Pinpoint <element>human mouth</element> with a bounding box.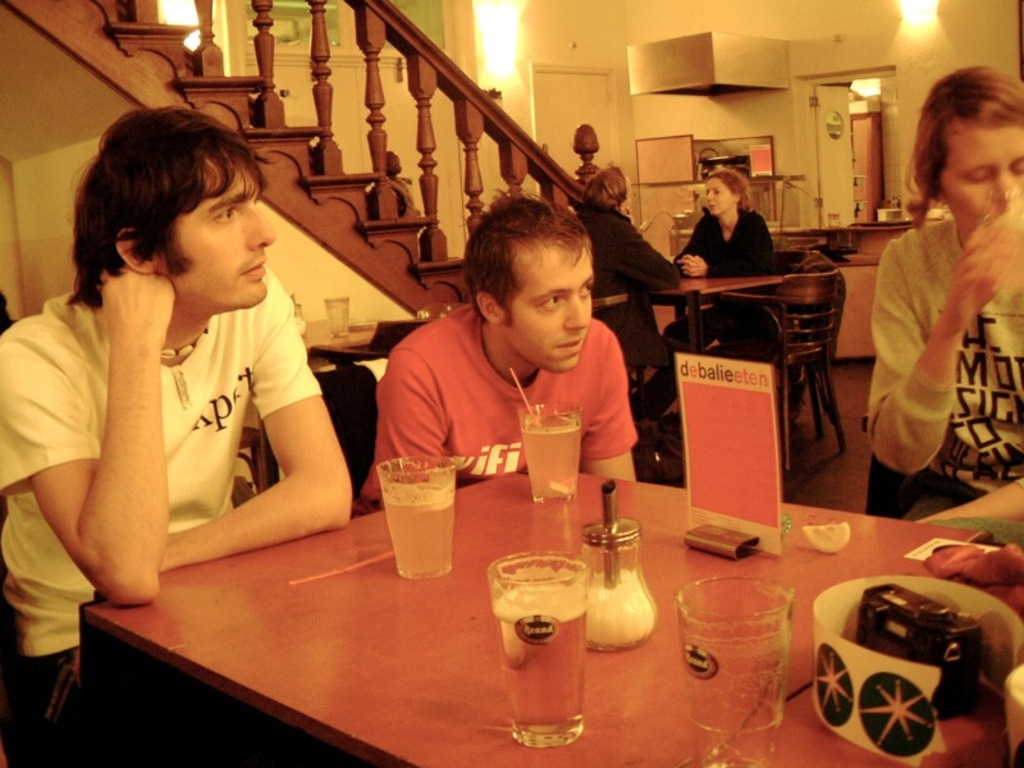
x1=242 y1=252 x2=265 y2=275.
